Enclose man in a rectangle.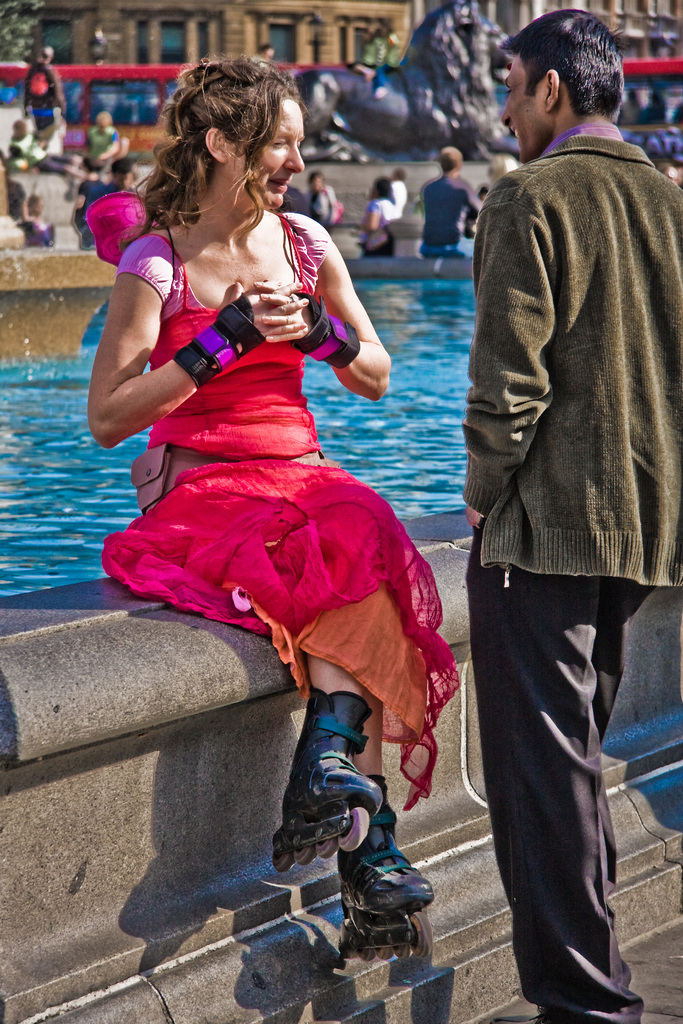
{"x1": 19, "y1": 37, "x2": 68, "y2": 142}.
